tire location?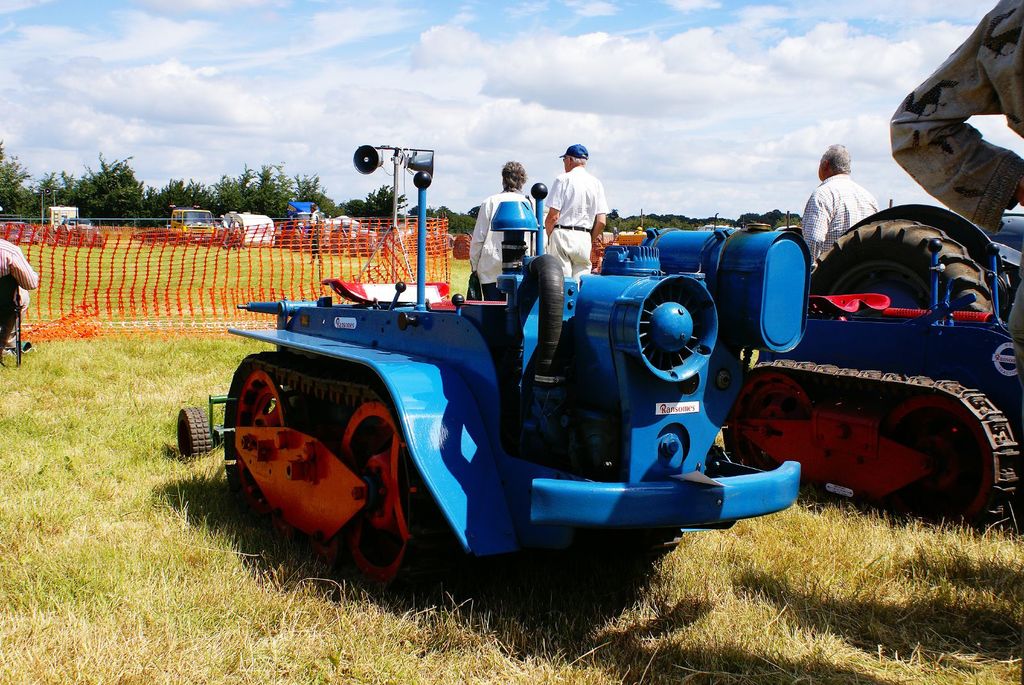
pyautogui.locateOnScreen(177, 407, 203, 461)
